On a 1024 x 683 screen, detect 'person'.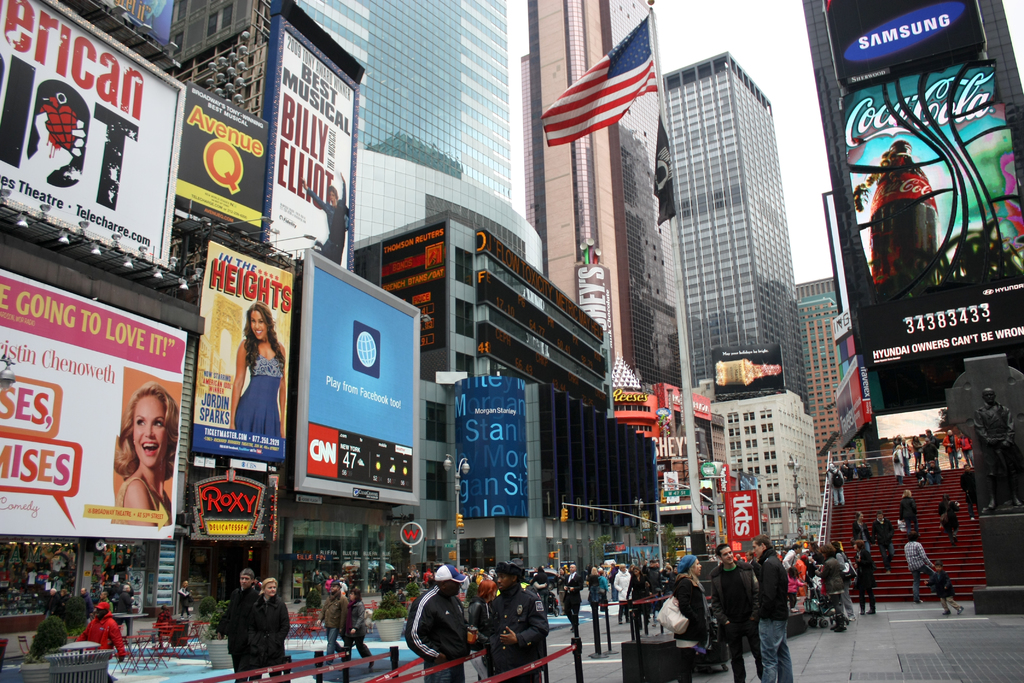
x1=850, y1=511, x2=872, y2=559.
